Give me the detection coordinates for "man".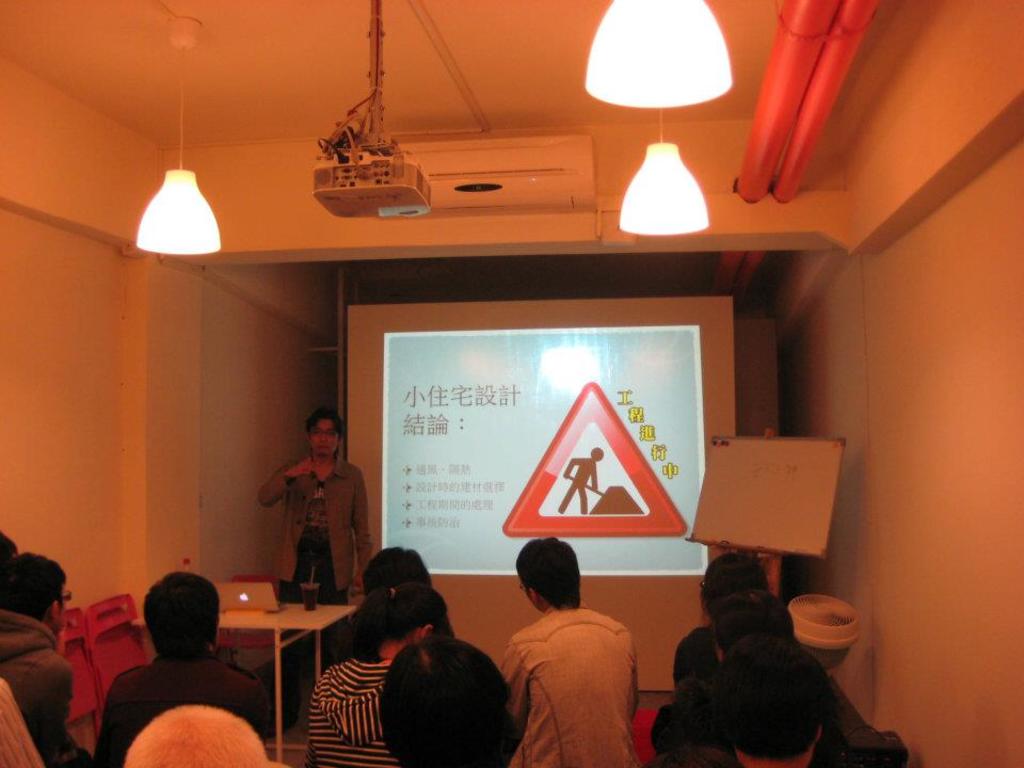
region(493, 549, 657, 767).
